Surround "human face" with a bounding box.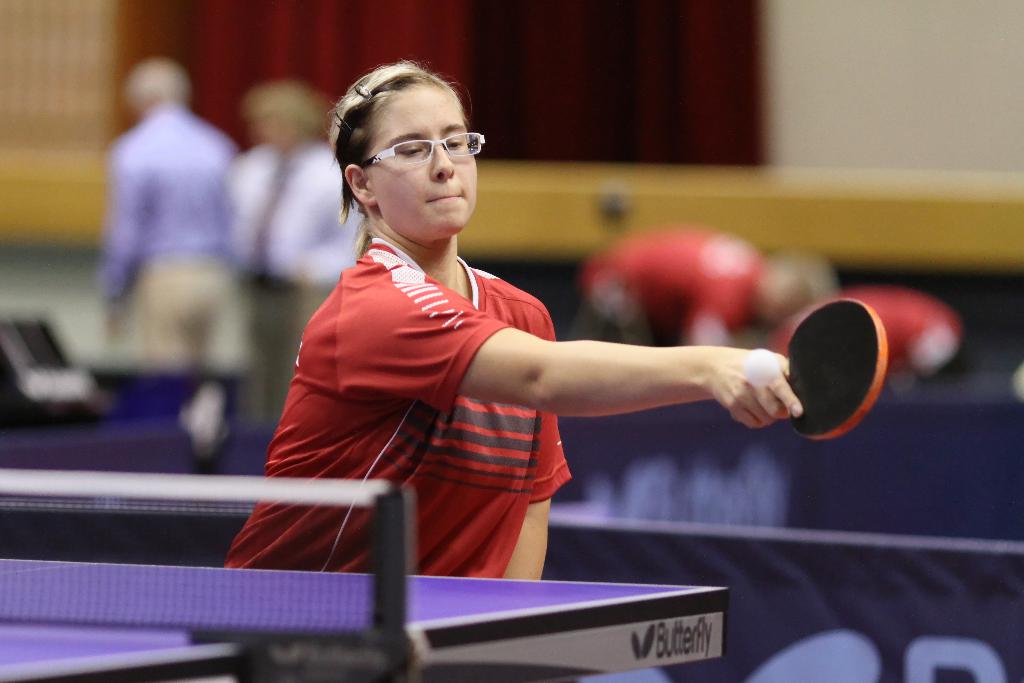
BBox(363, 80, 484, 252).
